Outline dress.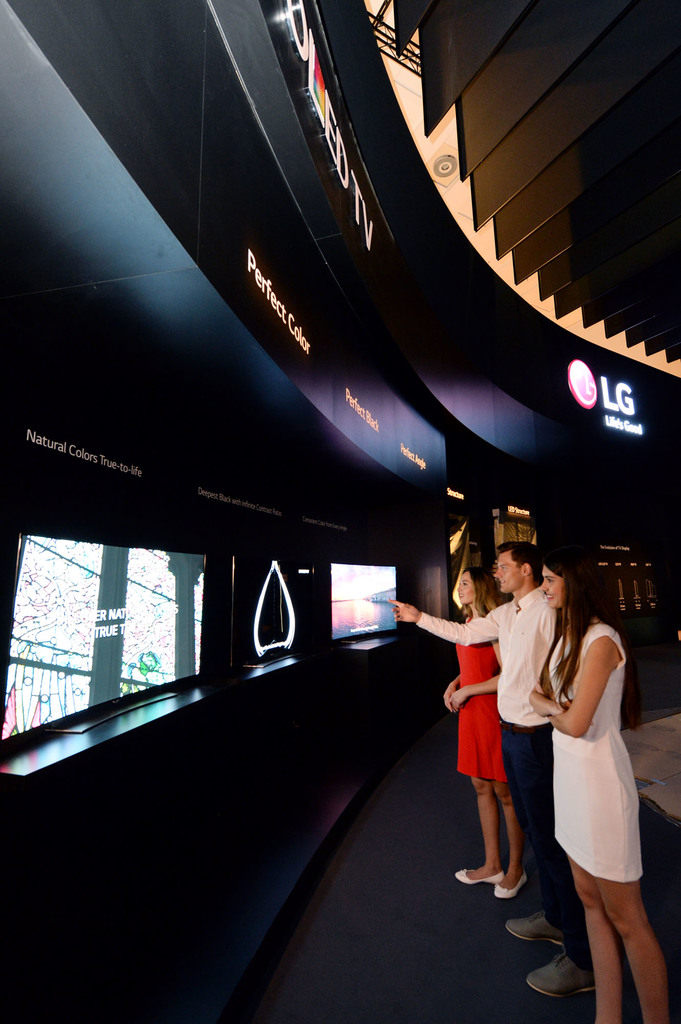
Outline: 455,616,504,784.
